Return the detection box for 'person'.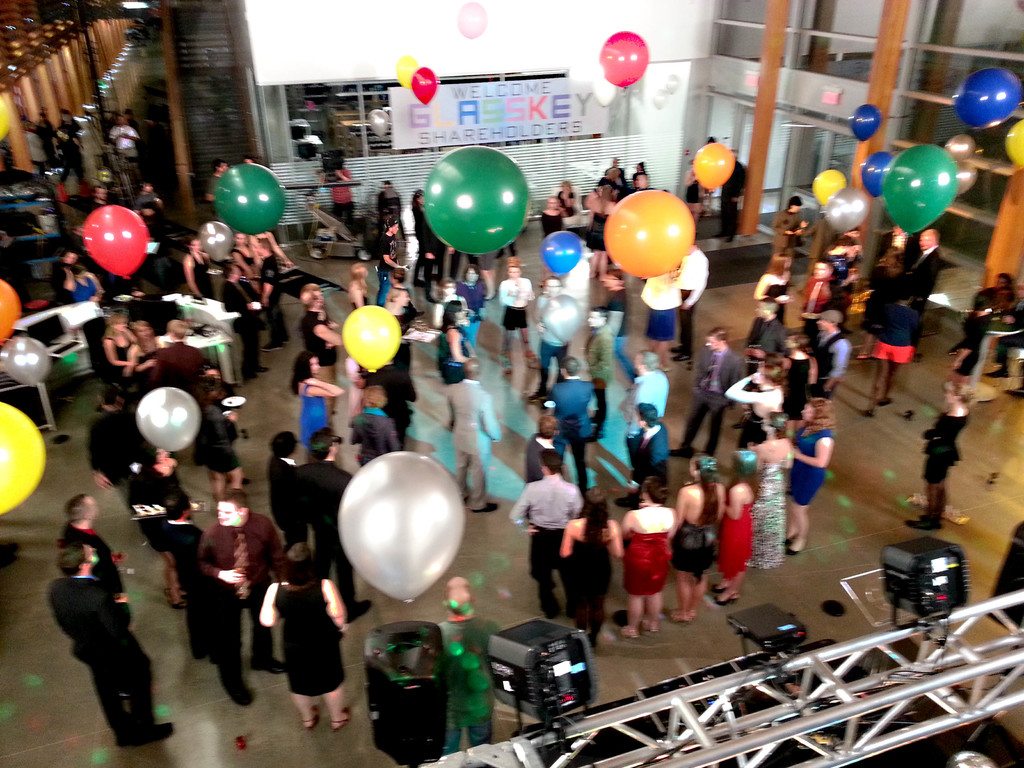
BBox(812, 308, 850, 385).
